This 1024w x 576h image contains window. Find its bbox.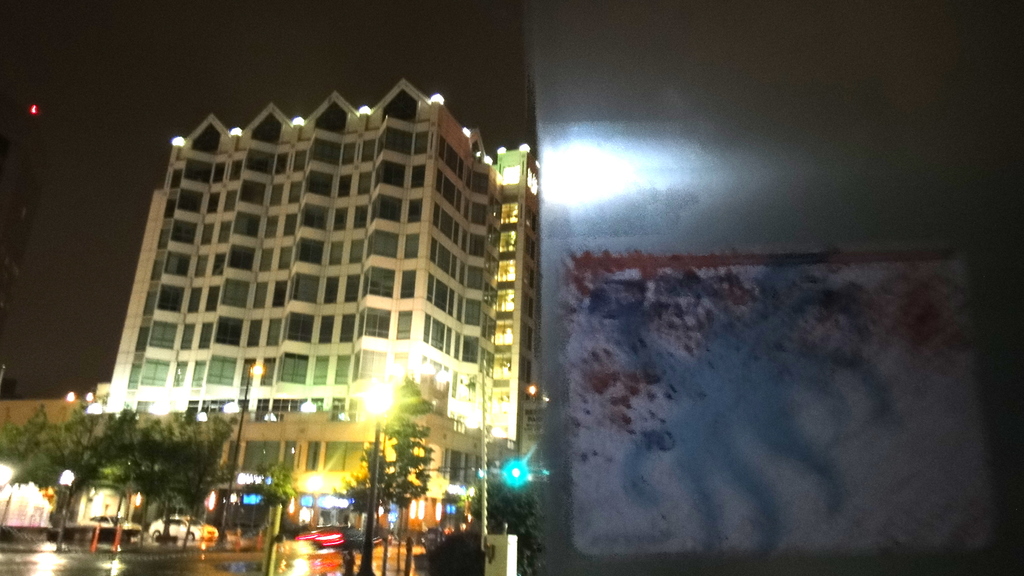
l=288, t=232, r=329, b=268.
